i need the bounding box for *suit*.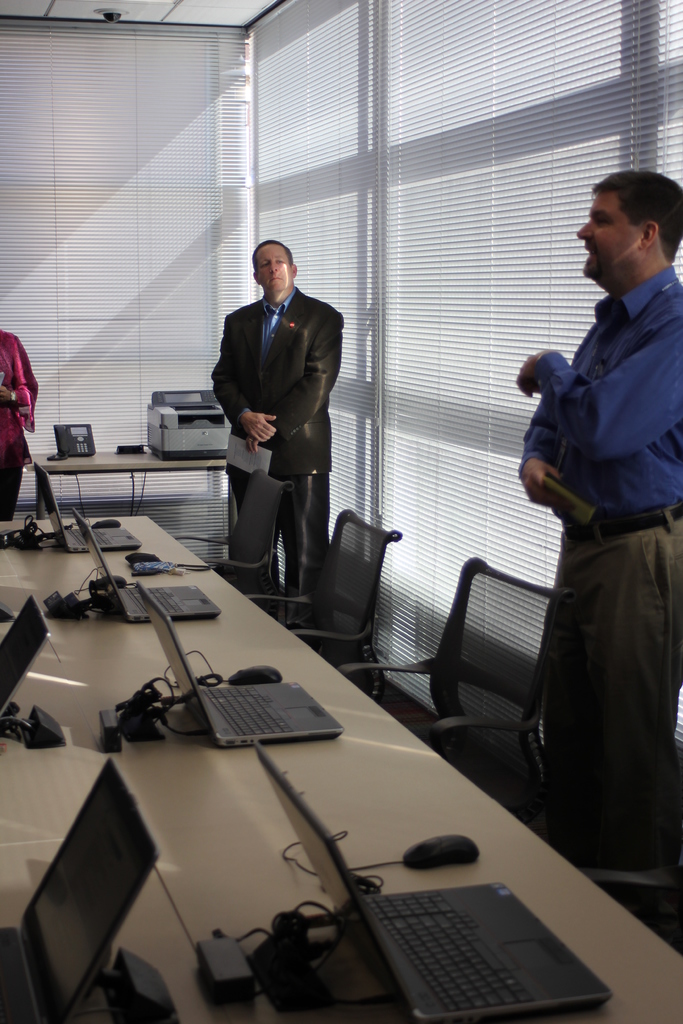
Here it is: rect(209, 243, 353, 607).
